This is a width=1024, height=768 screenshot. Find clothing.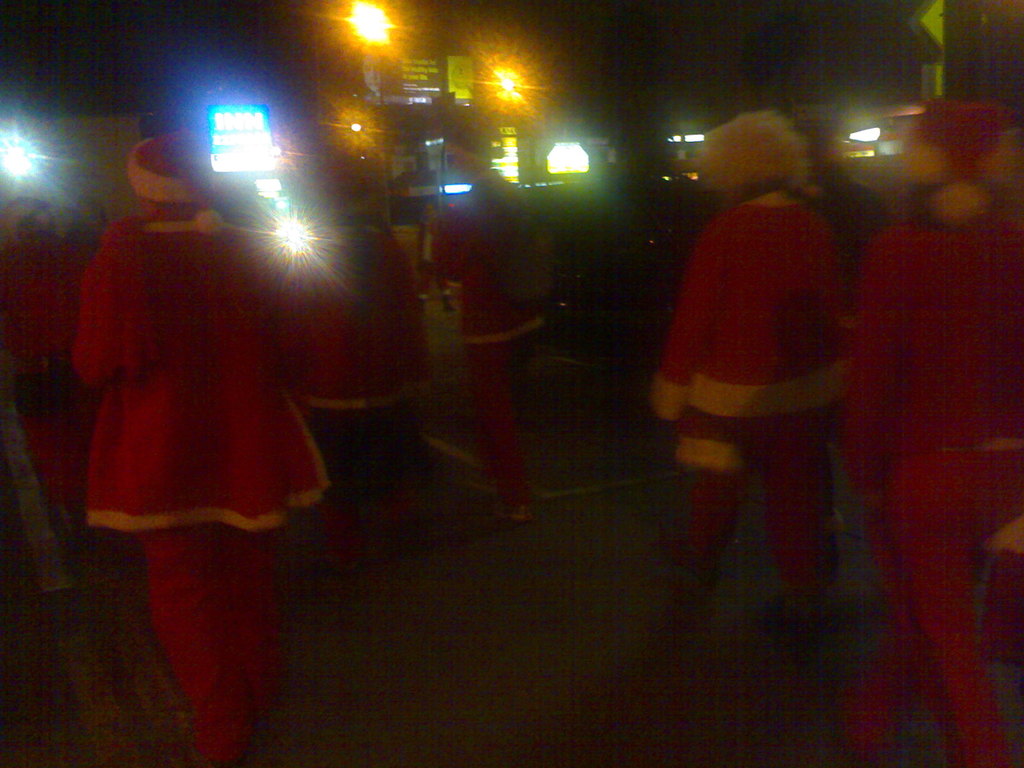
Bounding box: (279,225,428,406).
